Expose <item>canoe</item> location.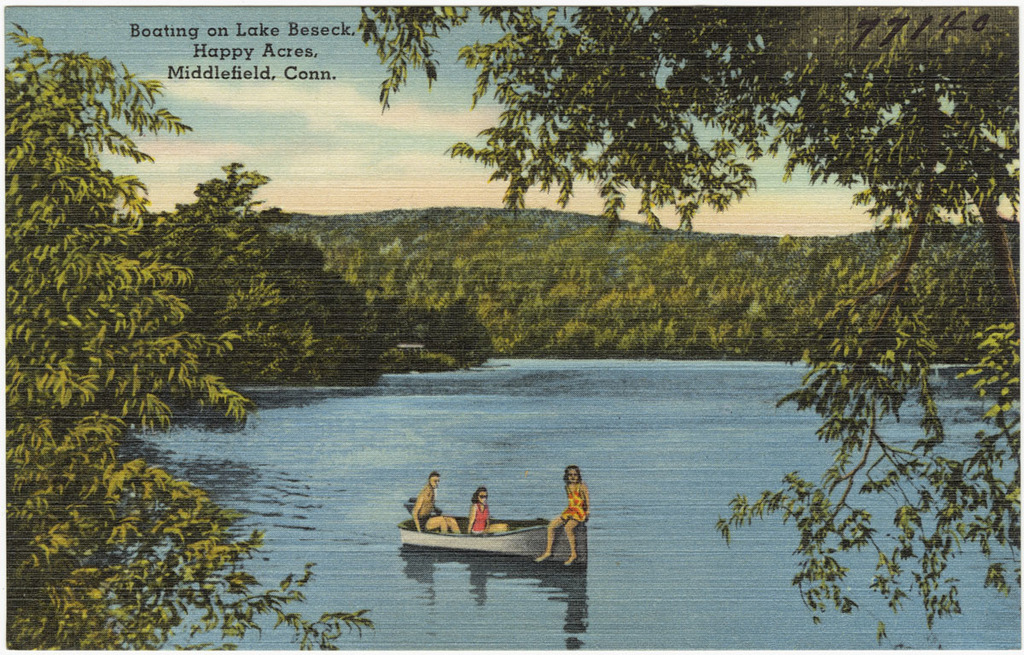
Exposed at 399,509,586,563.
